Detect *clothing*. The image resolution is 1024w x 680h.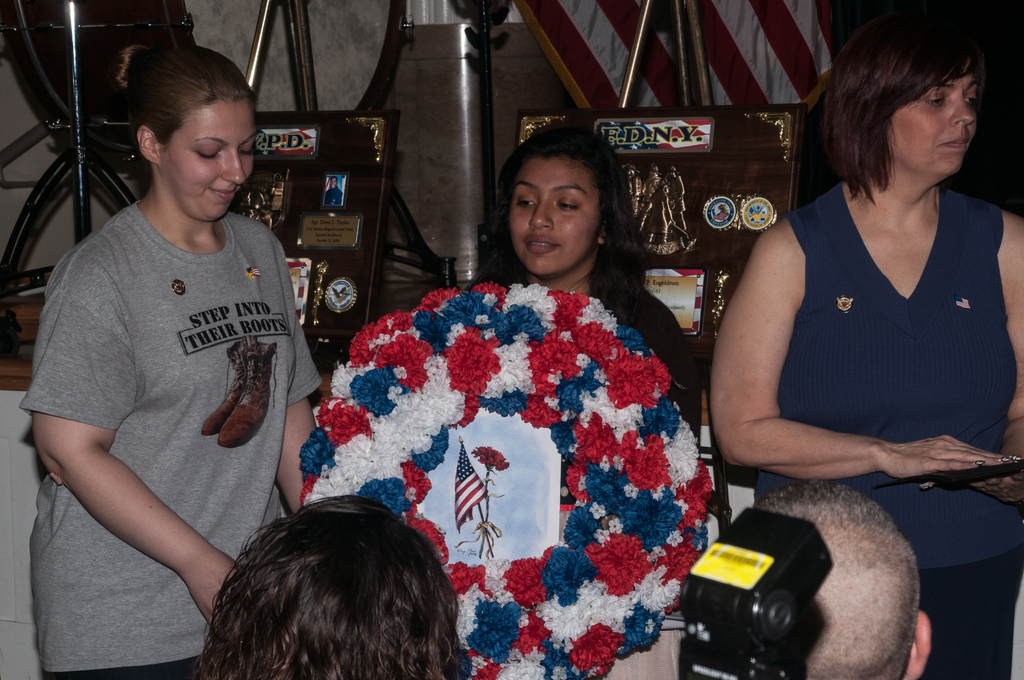
pyautogui.locateOnScreen(790, 165, 1020, 679).
